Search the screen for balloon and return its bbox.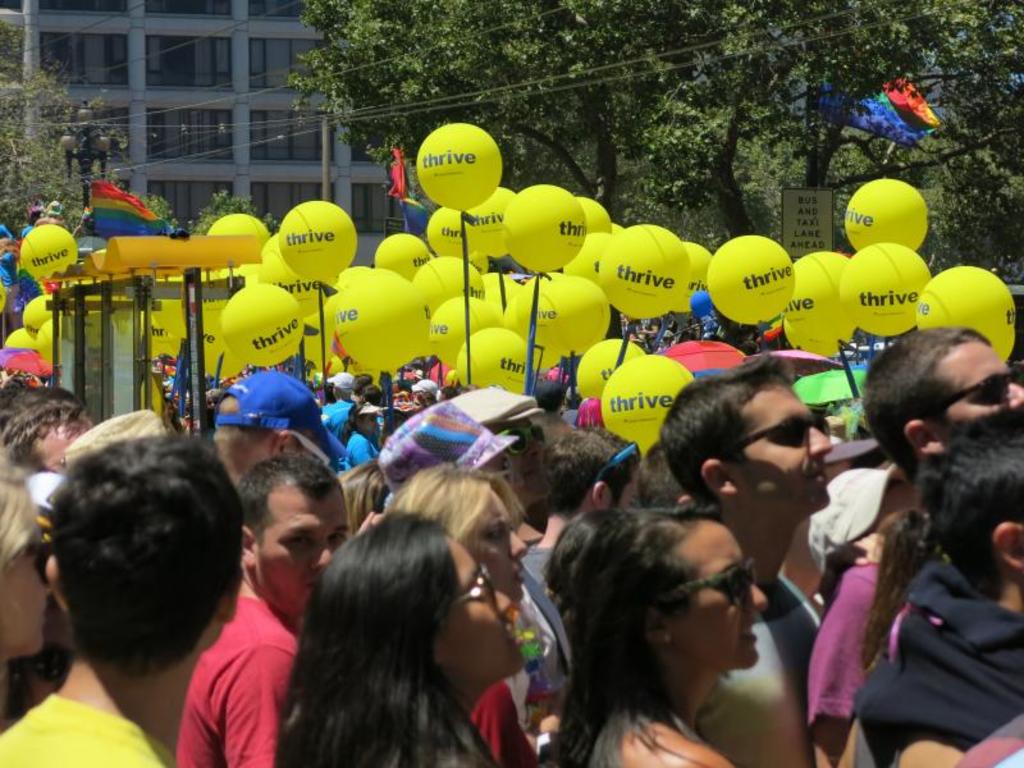
Found: [x1=516, y1=273, x2=609, y2=356].
